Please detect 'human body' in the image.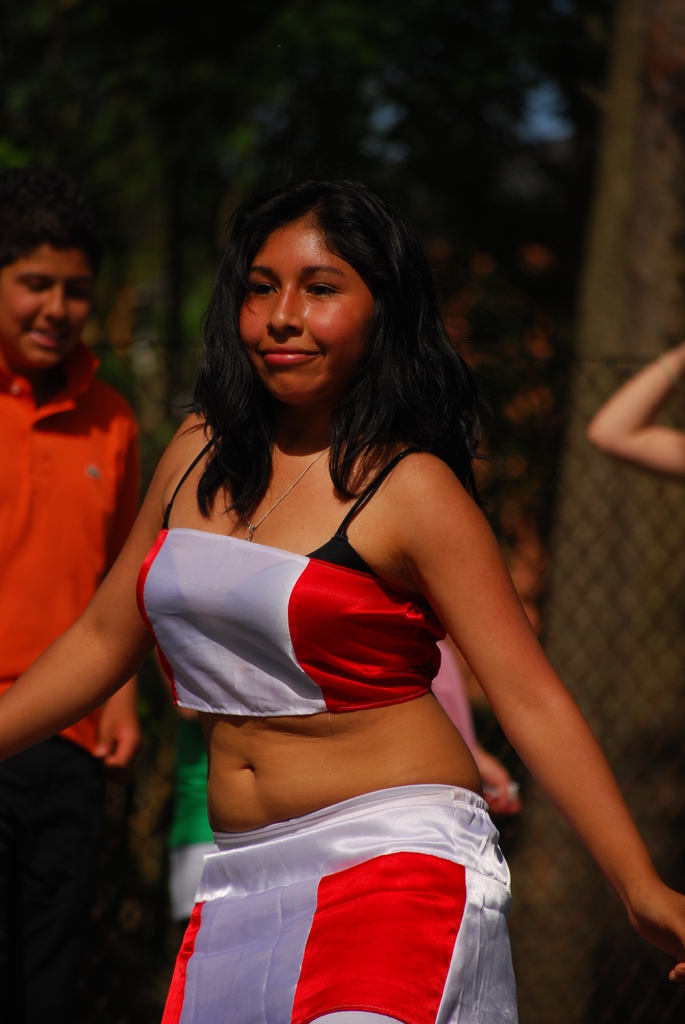
bbox(583, 342, 684, 486).
